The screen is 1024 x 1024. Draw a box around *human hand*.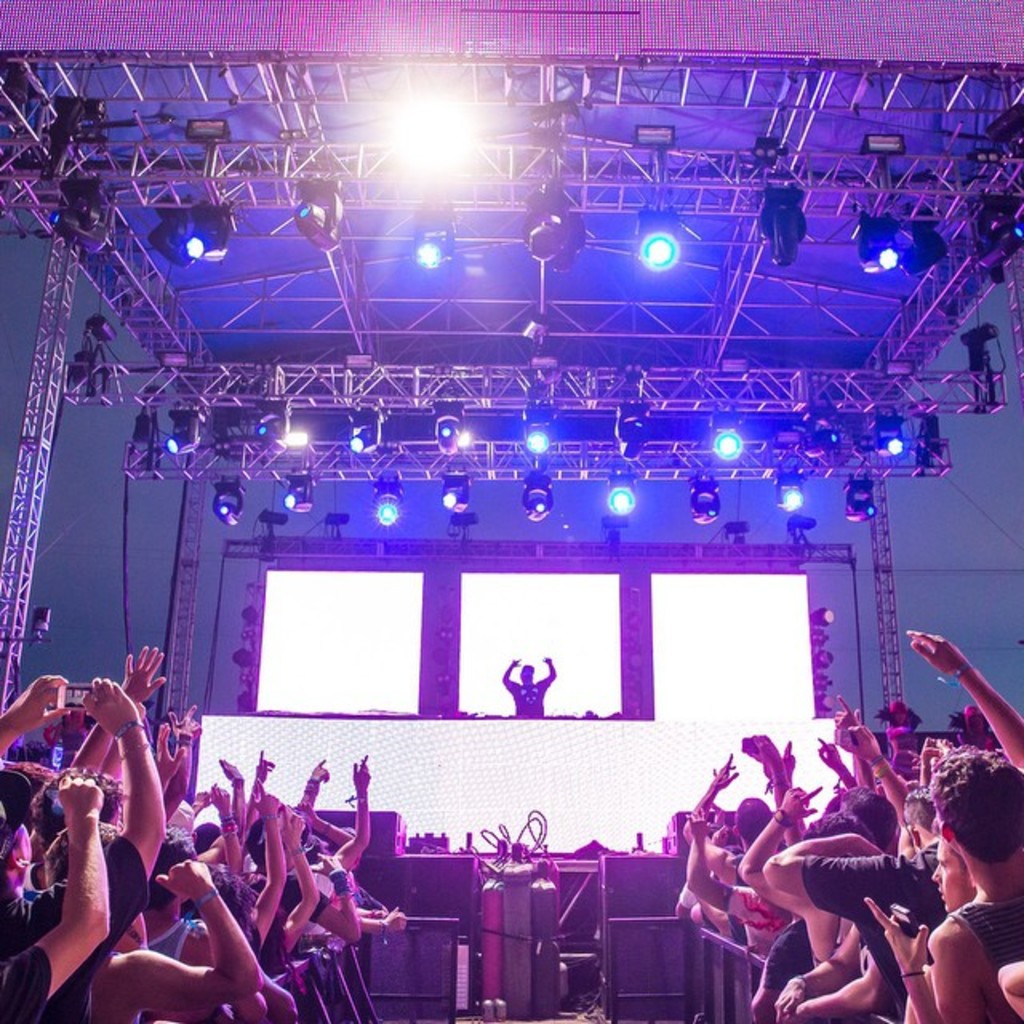
256, 752, 277, 781.
